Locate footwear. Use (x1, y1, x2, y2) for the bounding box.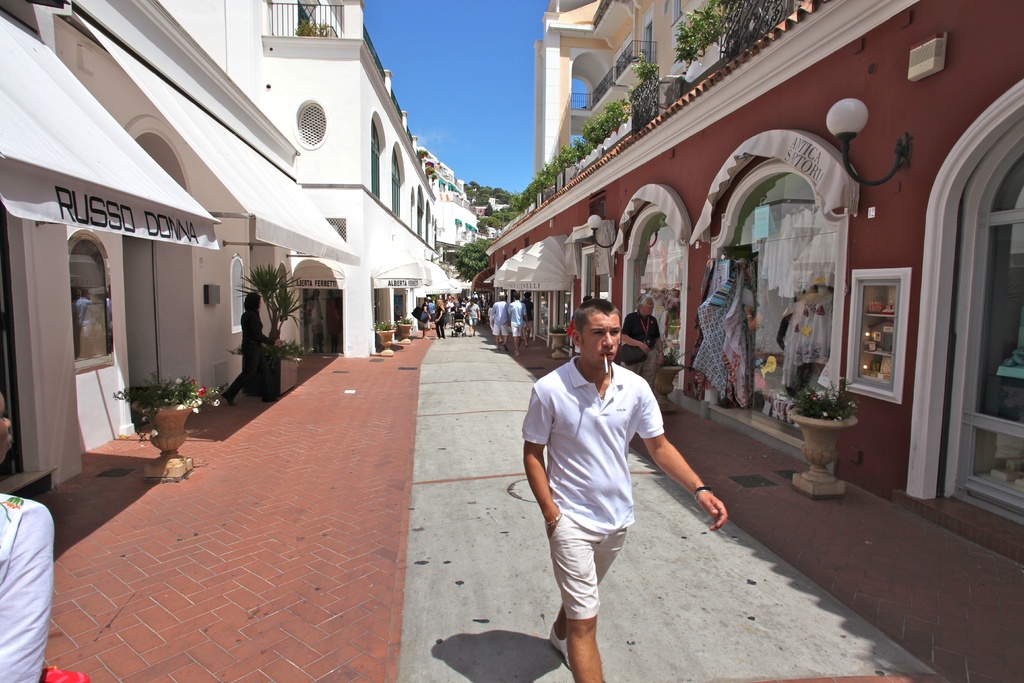
(442, 337, 449, 338).
